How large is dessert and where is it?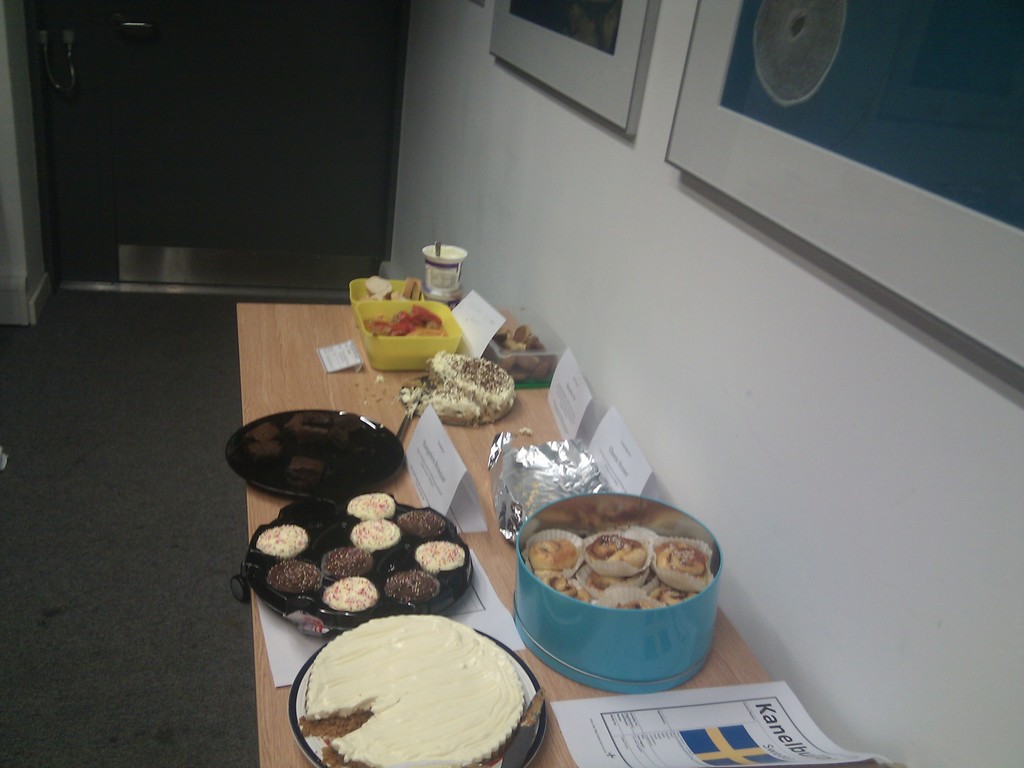
Bounding box: 538, 572, 589, 603.
